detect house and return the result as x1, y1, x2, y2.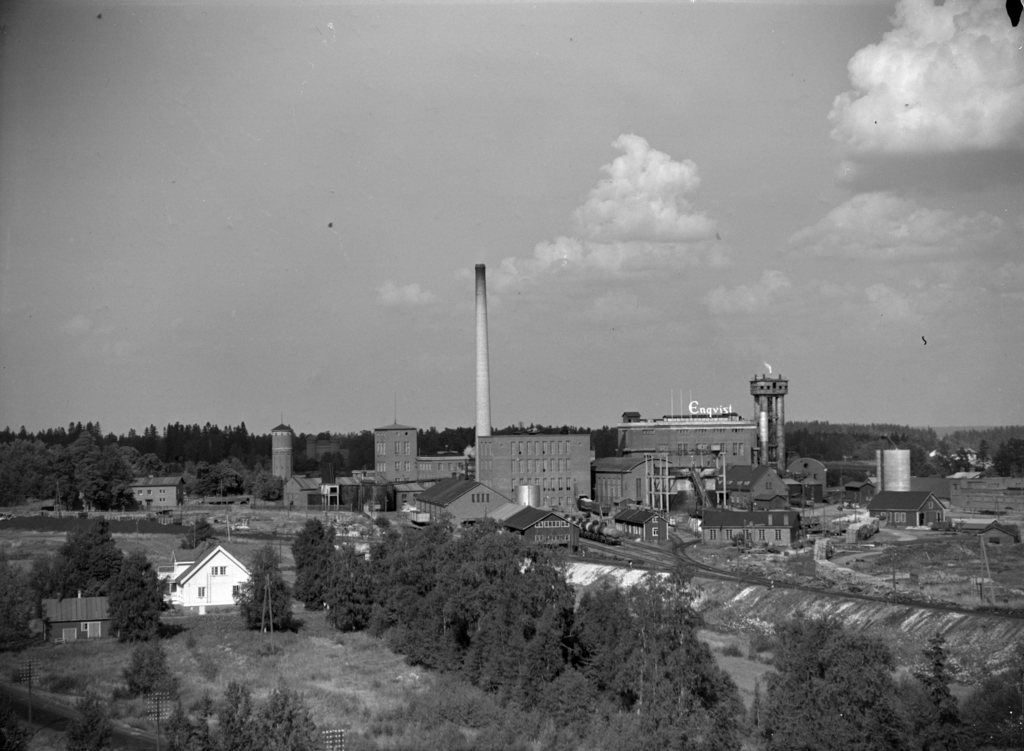
607, 500, 668, 547.
